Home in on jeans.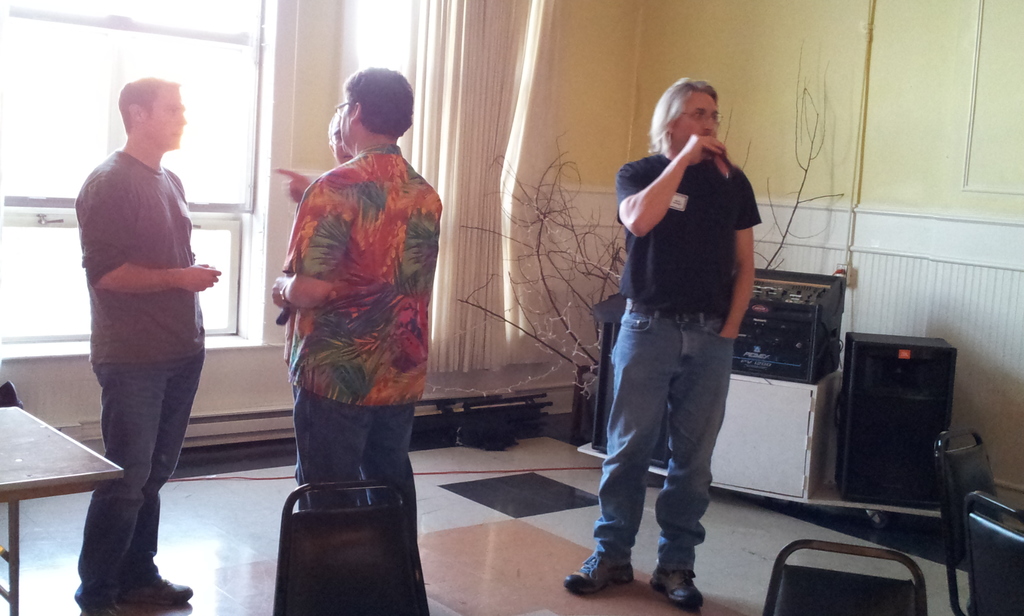
Homed in at <region>73, 355, 204, 610</region>.
